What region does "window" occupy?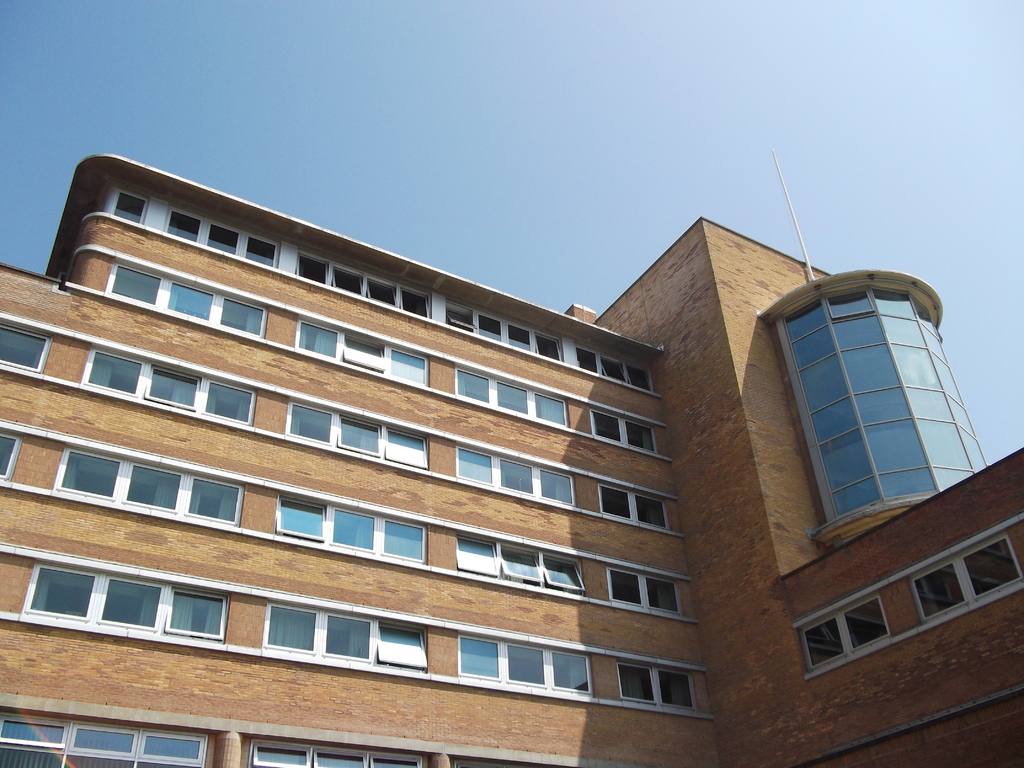
(907, 532, 1023, 626).
